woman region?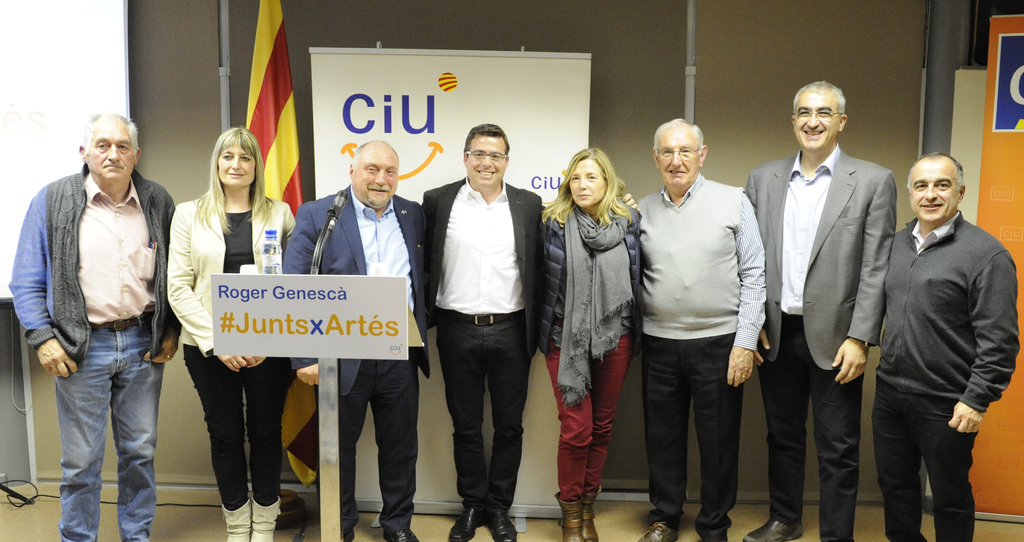
[541,133,646,522]
